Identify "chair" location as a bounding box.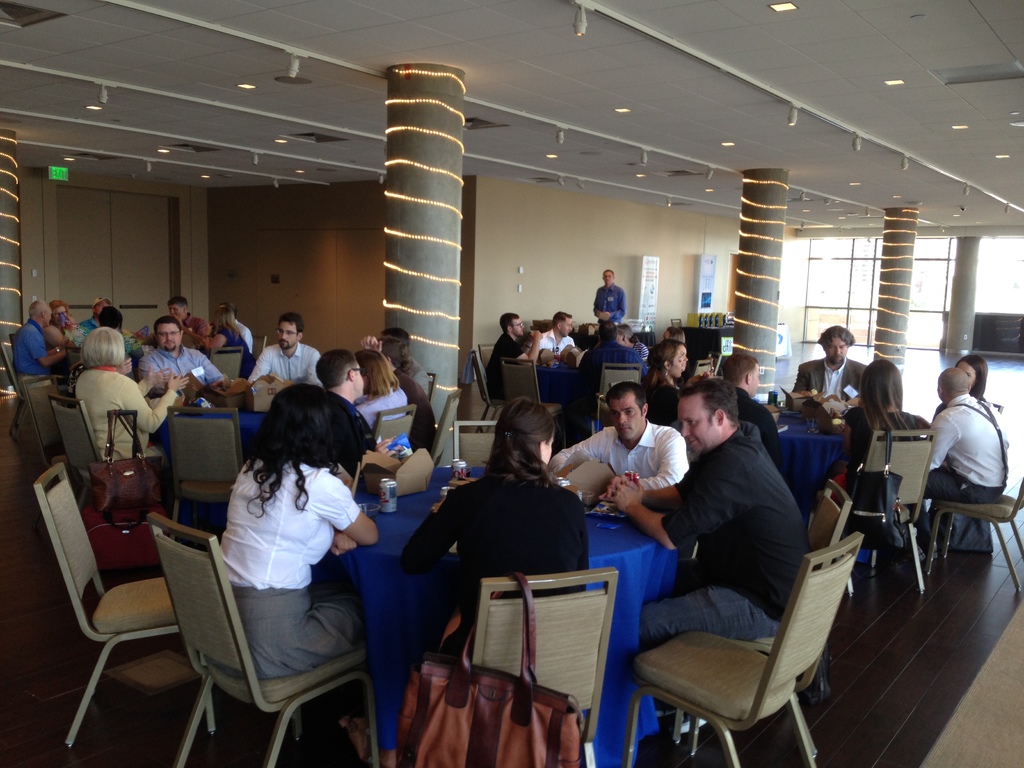
box(806, 477, 854, 557).
